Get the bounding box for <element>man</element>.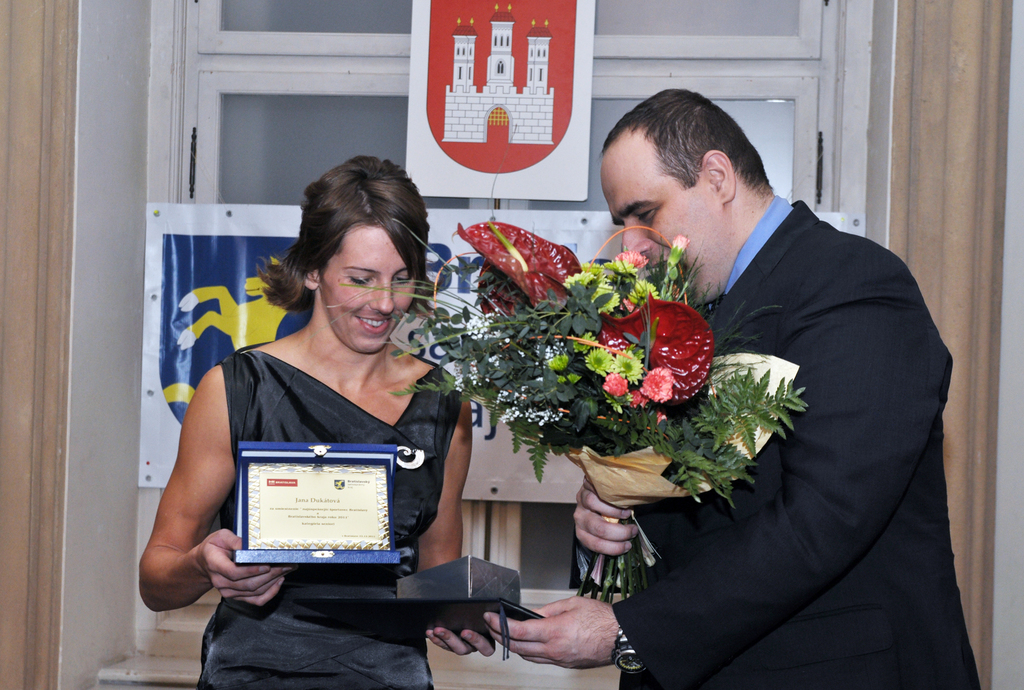
(x1=525, y1=114, x2=958, y2=671).
